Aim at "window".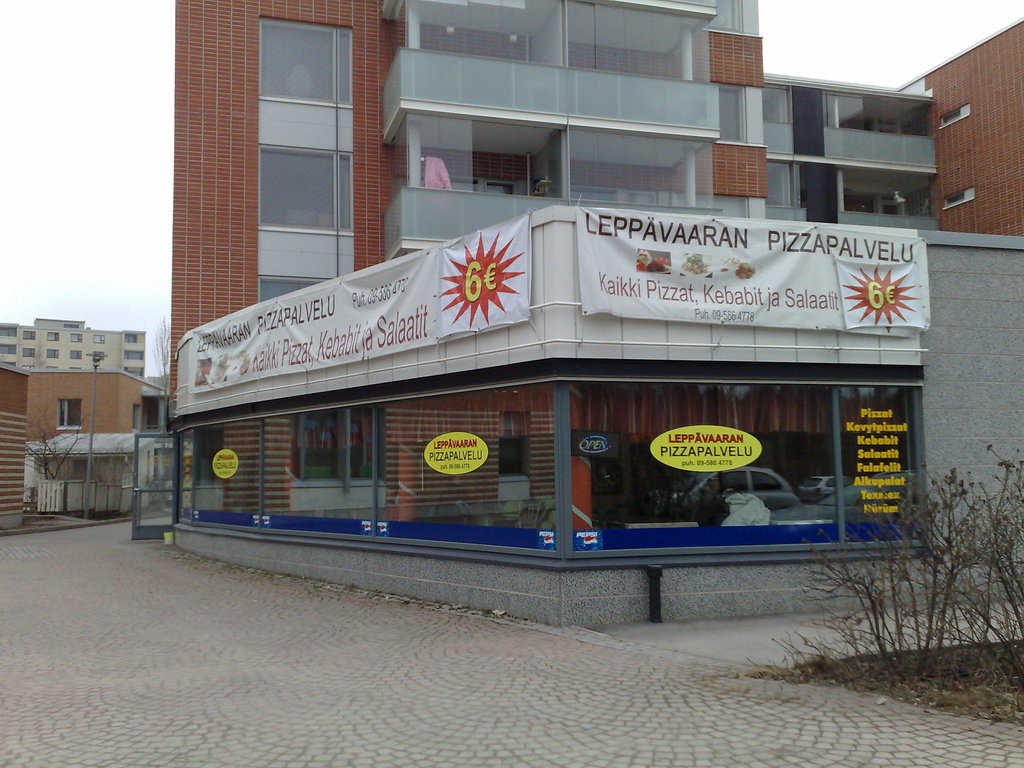
Aimed at (x1=933, y1=102, x2=968, y2=136).
